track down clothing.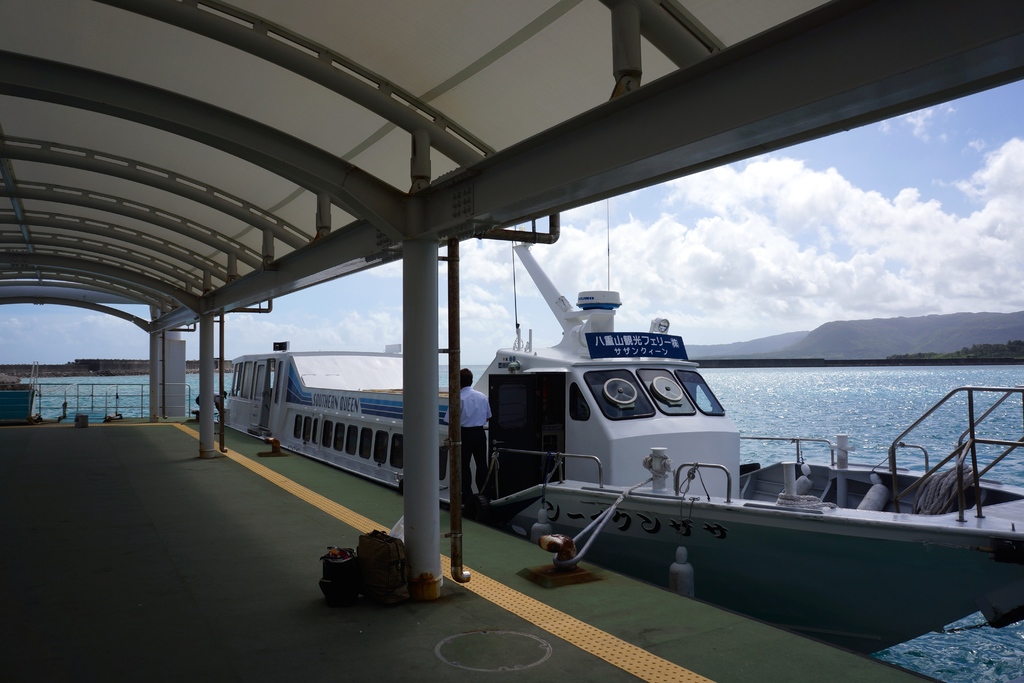
Tracked to box=[463, 429, 487, 506].
